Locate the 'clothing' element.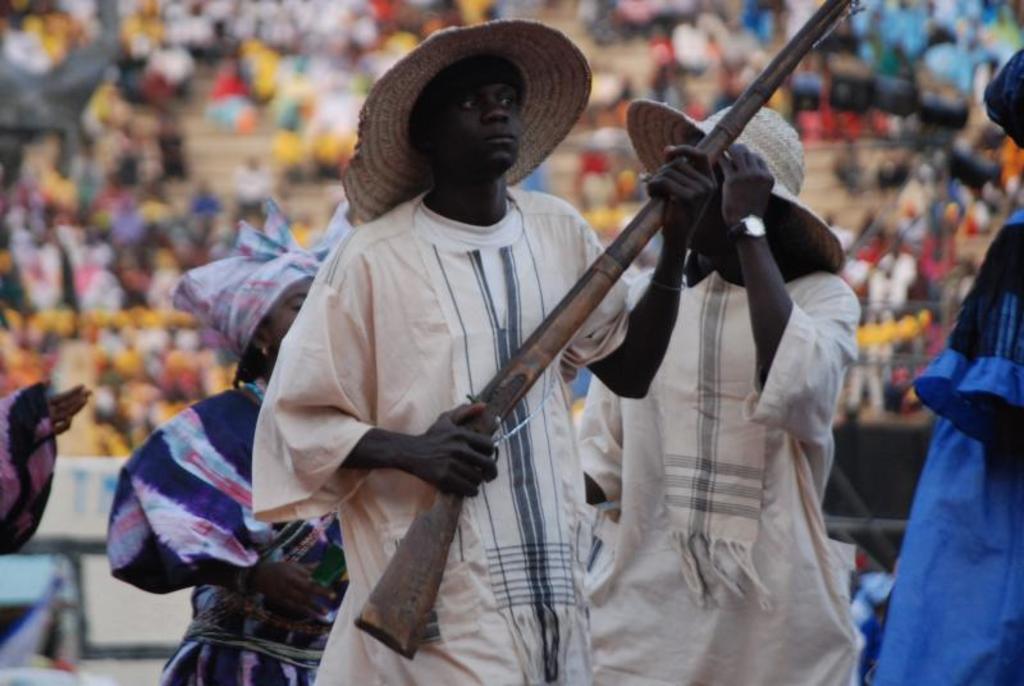
Element bbox: [left=870, top=205, right=1021, bottom=685].
